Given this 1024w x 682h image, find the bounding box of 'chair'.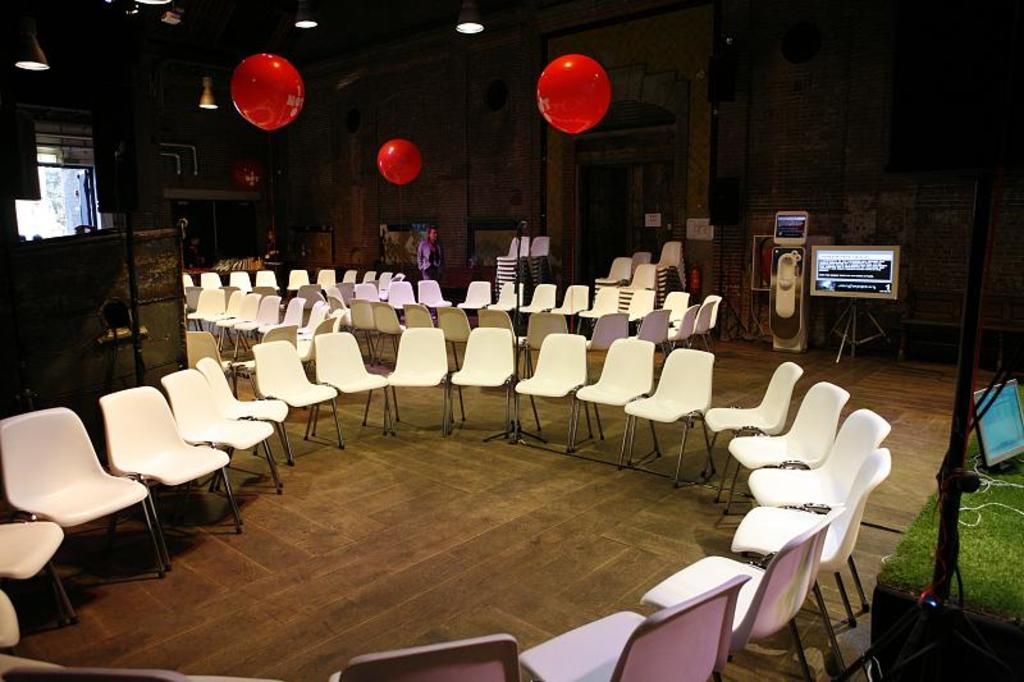
bbox=[435, 305, 463, 351].
